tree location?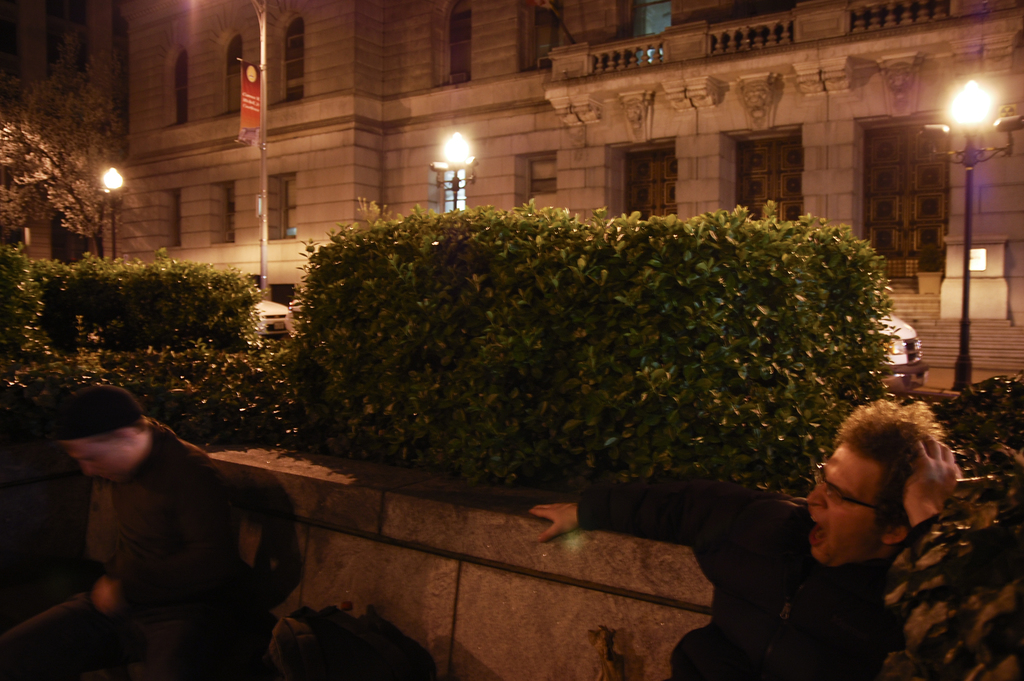
[0, 35, 127, 262]
